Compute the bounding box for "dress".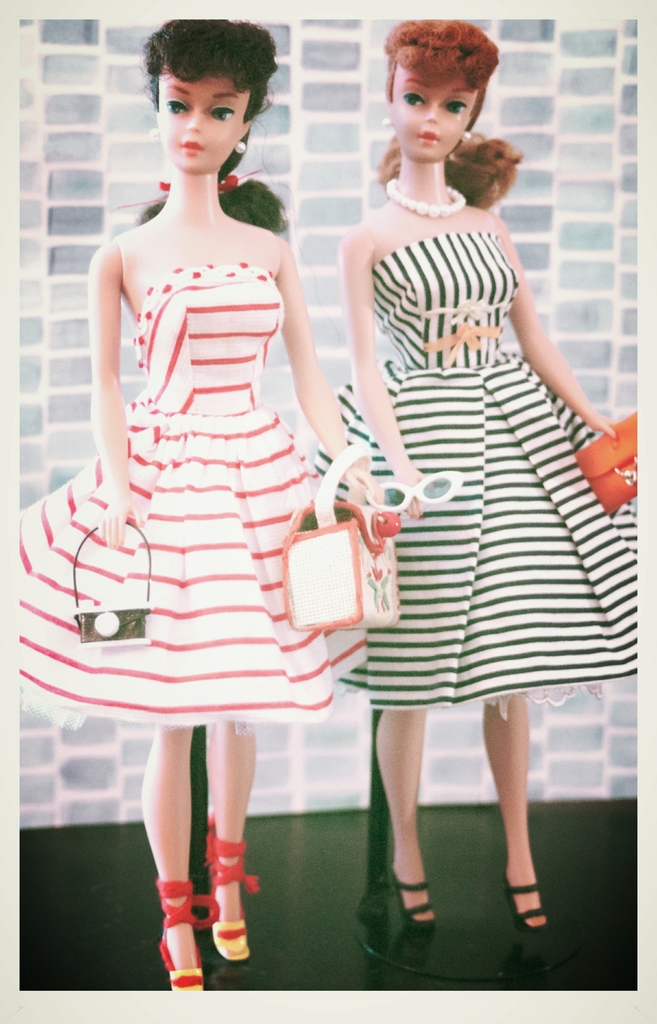
(310,215,617,659).
